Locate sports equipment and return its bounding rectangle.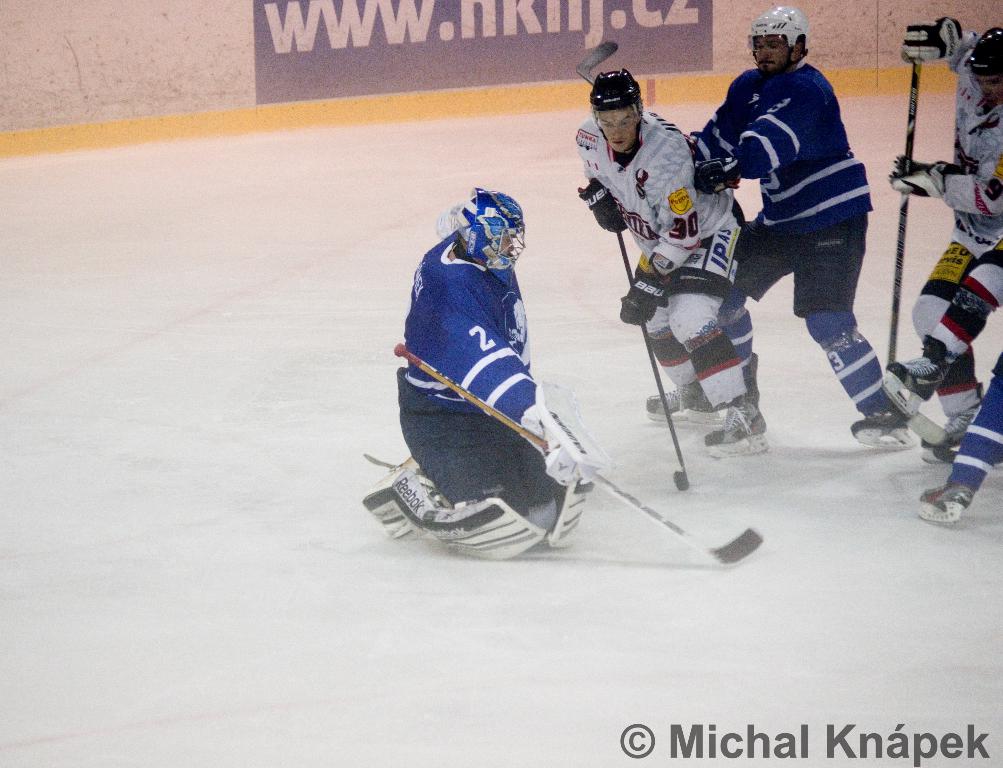
select_region(920, 477, 974, 523).
